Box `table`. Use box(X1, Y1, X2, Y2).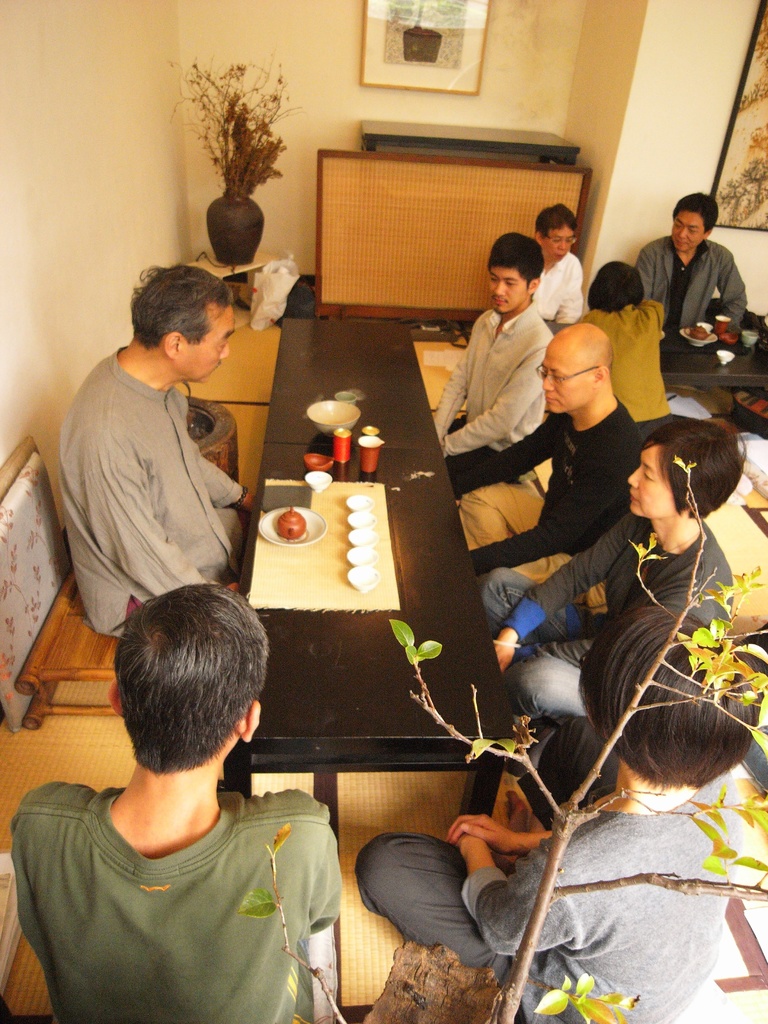
box(209, 324, 492, 801).
